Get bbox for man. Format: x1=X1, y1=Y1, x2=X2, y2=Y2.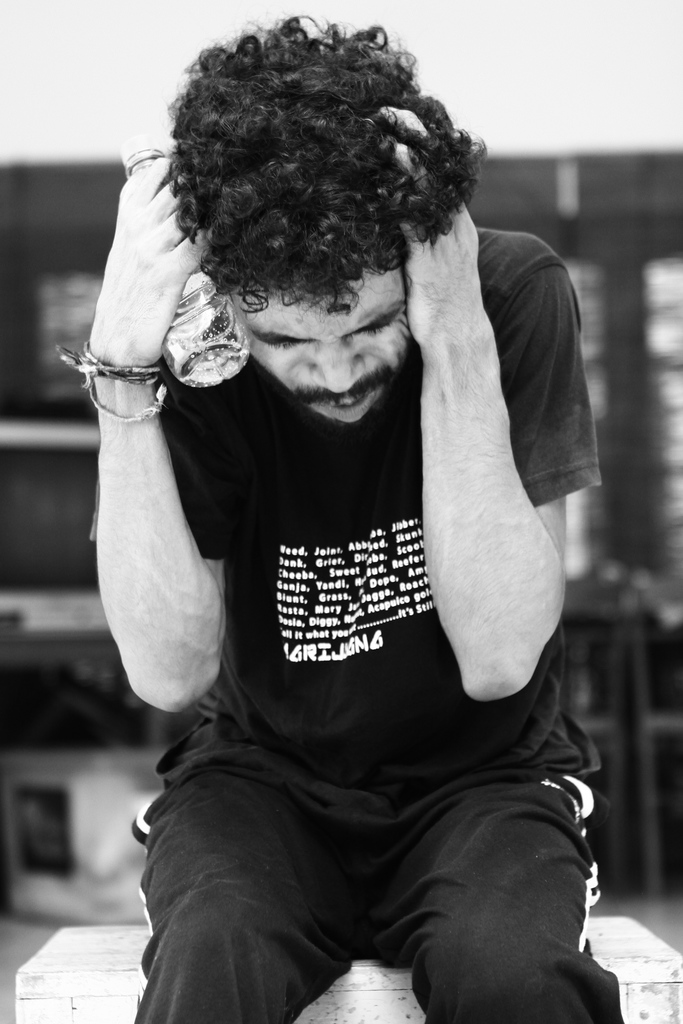
x1=74, y1=0, x2=633, y2=987.
